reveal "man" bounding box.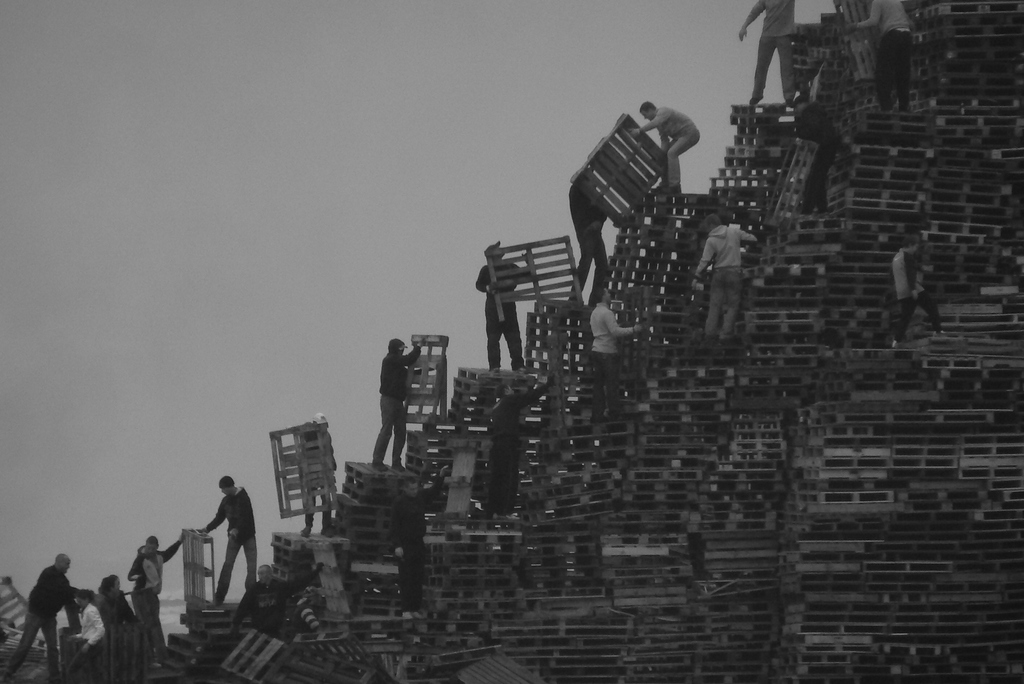
Revealed: 190,474,257,599.
